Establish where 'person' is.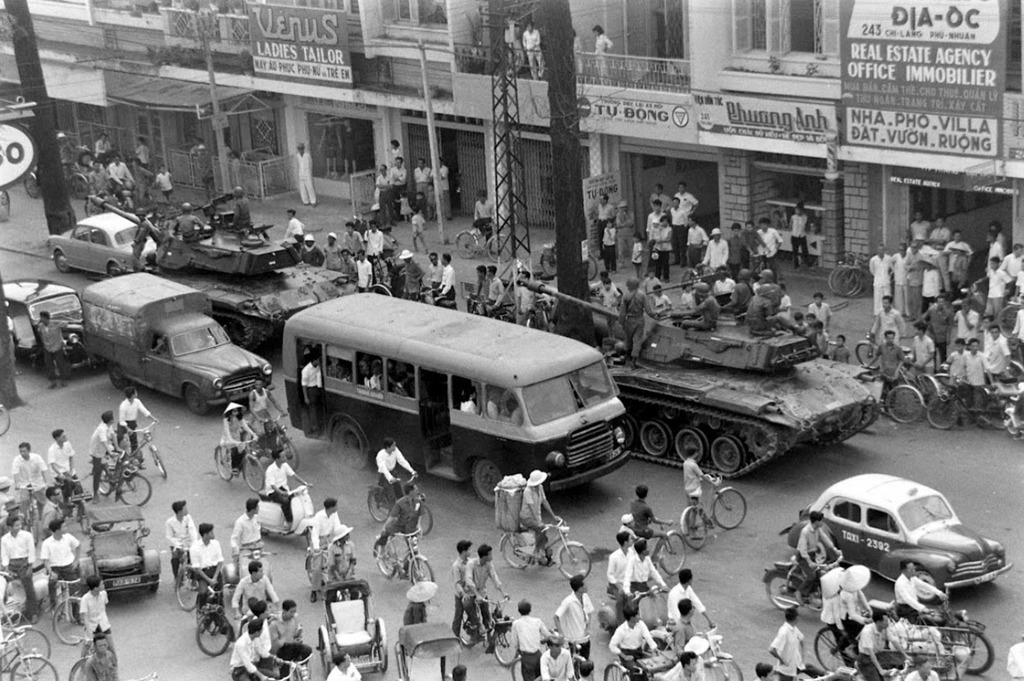
Established at BBox(785, 204, 815, 265).
